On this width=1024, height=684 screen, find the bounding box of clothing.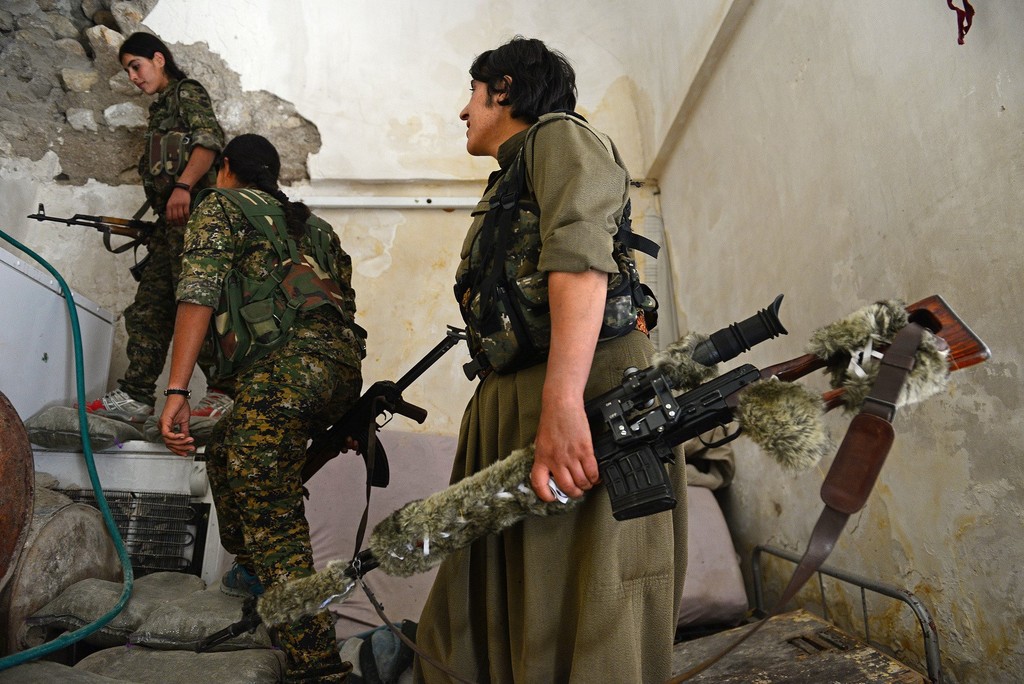
Bounding box: (136,143,376,599).
